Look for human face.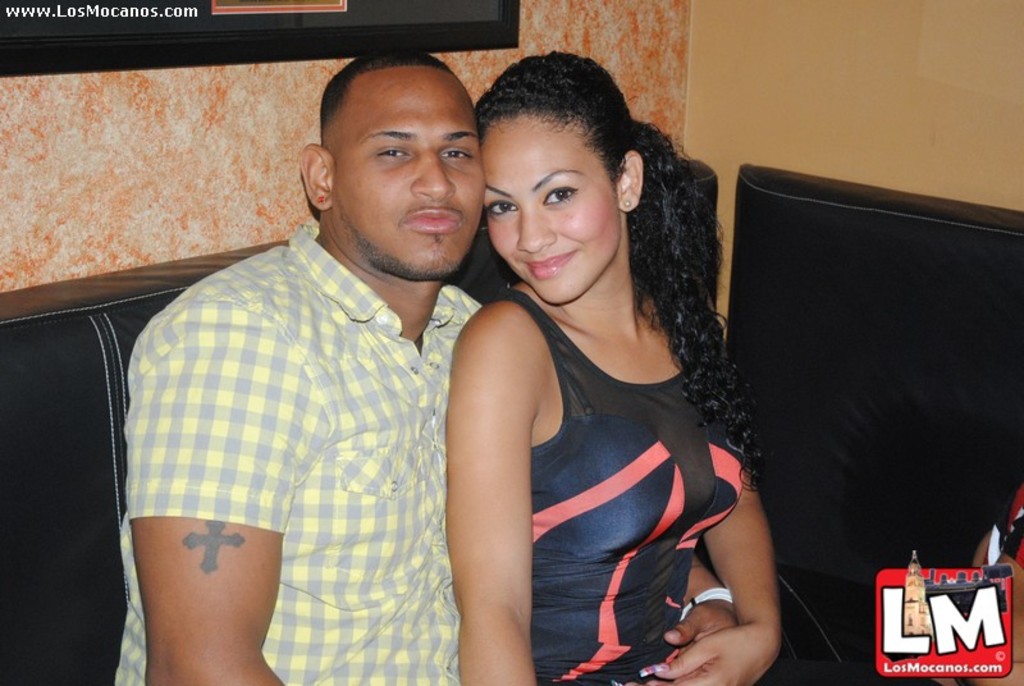
Found: 484 122 618 306.
